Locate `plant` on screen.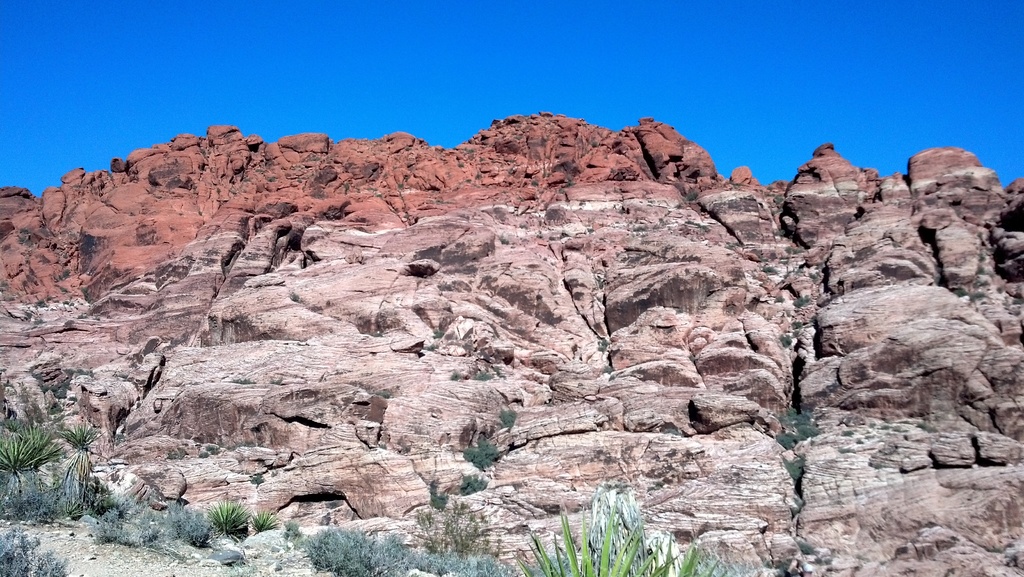
On screen at box(461, 435, 497, 469).
